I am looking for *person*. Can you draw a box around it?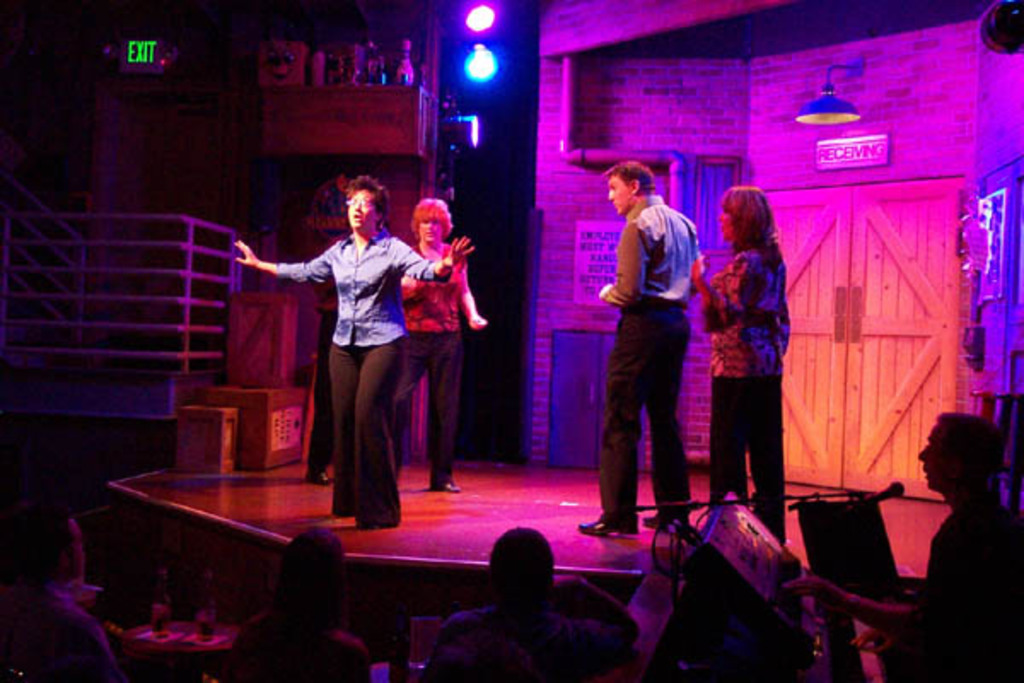
Sure, the bounding box is <region>691, 188, 790, 543</region>.
